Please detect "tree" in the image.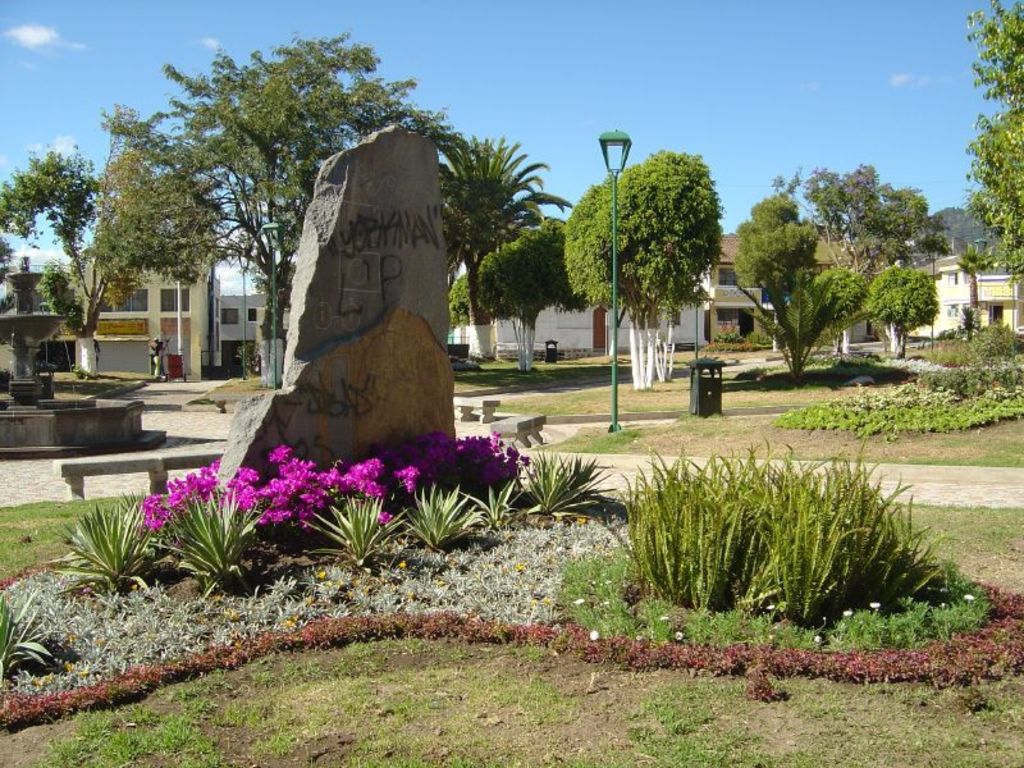
bbox=(874, 256, 952, 361).
